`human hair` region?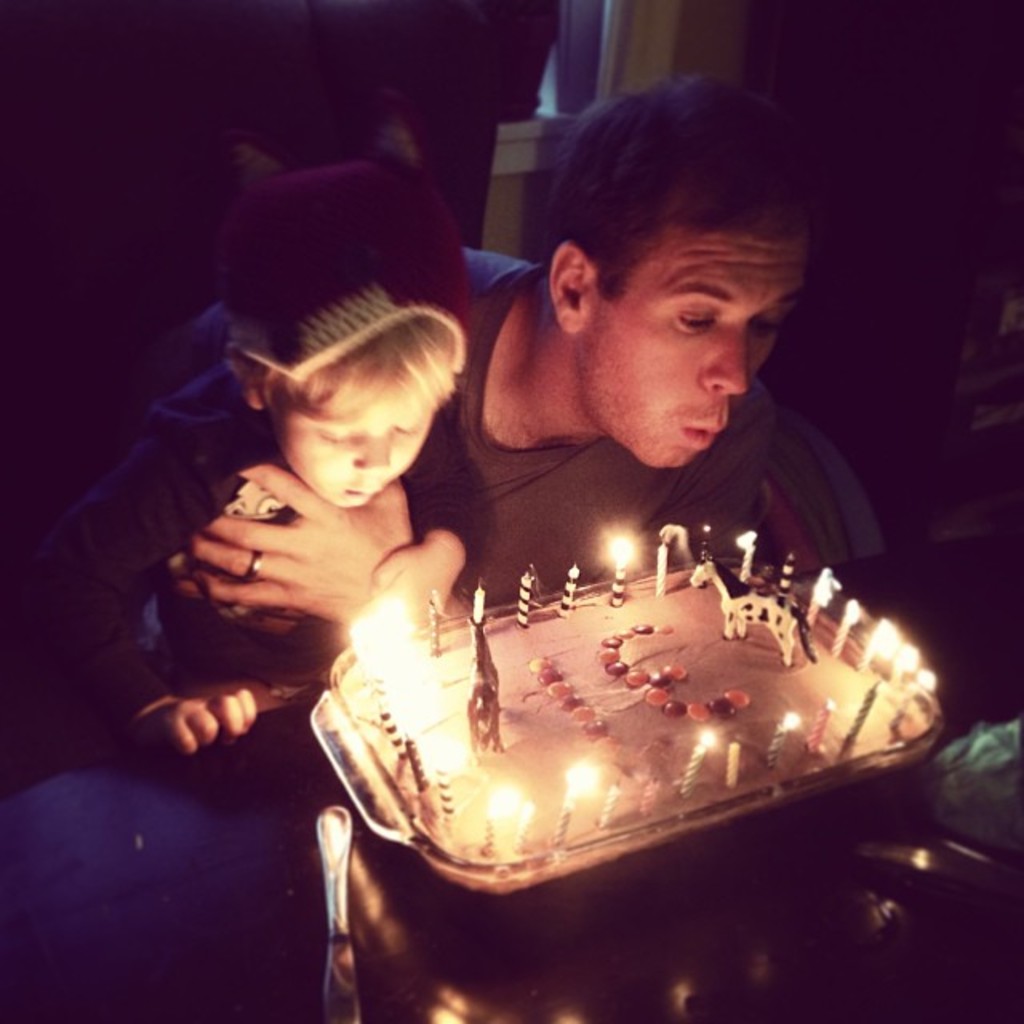
box=[216, 154, 474, 421]
